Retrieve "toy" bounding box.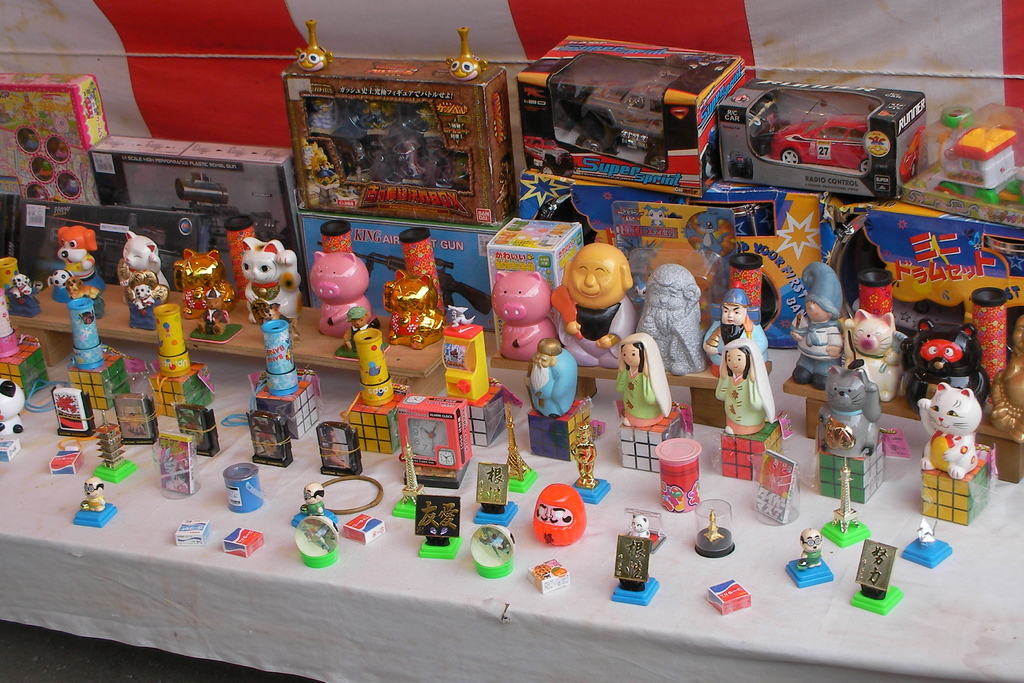
Bounding box: <bbox>579, 72, 671, 149</bbox>.
